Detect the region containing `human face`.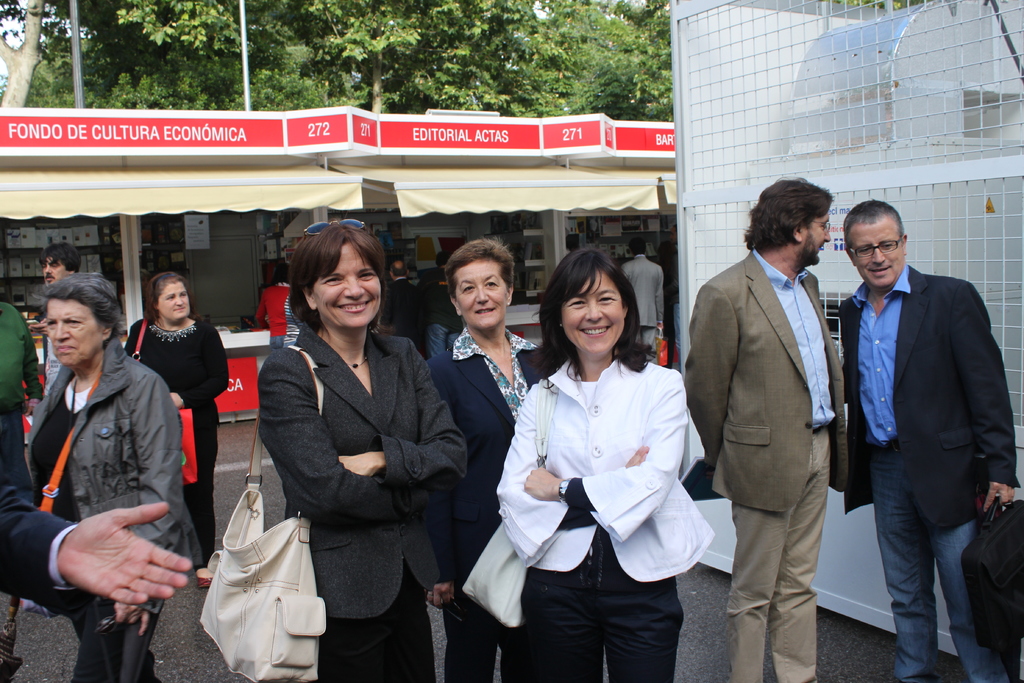
159 281 191 320.
